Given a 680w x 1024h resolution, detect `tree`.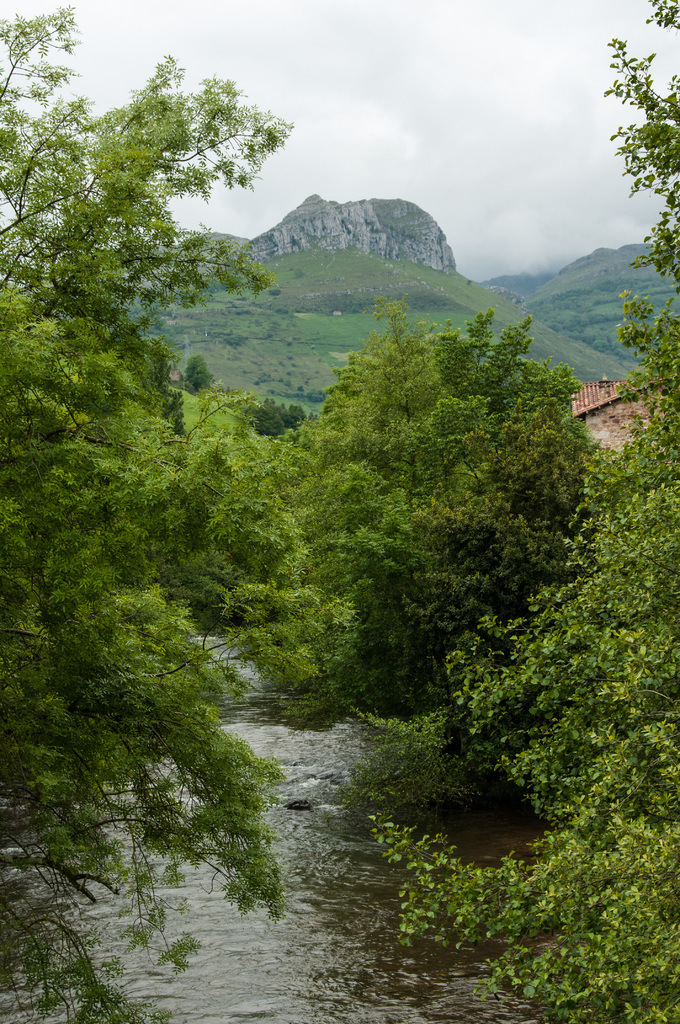
{"left": 343, "top": 0, "right": 679, "bottom": 1023}.
